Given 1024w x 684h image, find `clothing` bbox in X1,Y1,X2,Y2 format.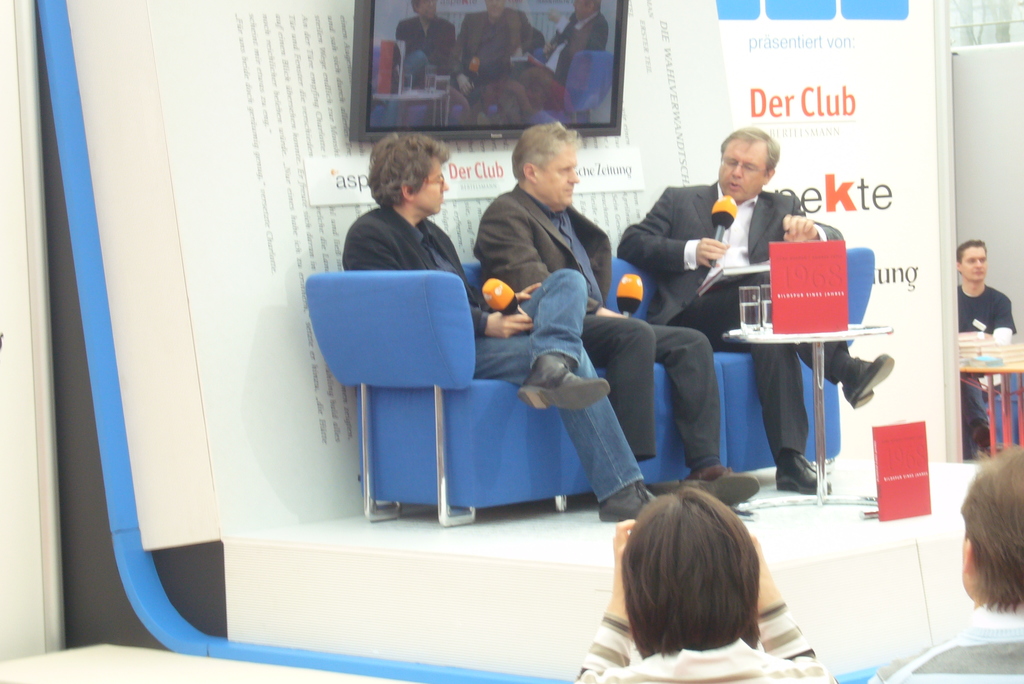
582,601,819,683.
